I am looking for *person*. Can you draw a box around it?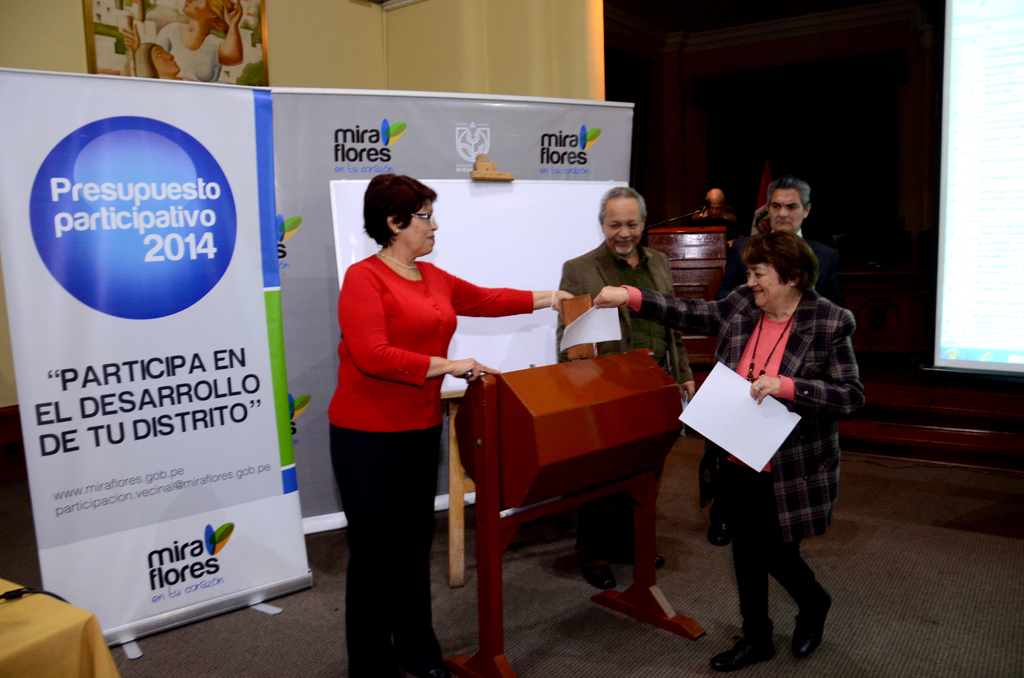
Sure, the bounding box is [717, 177, 834, 549].
